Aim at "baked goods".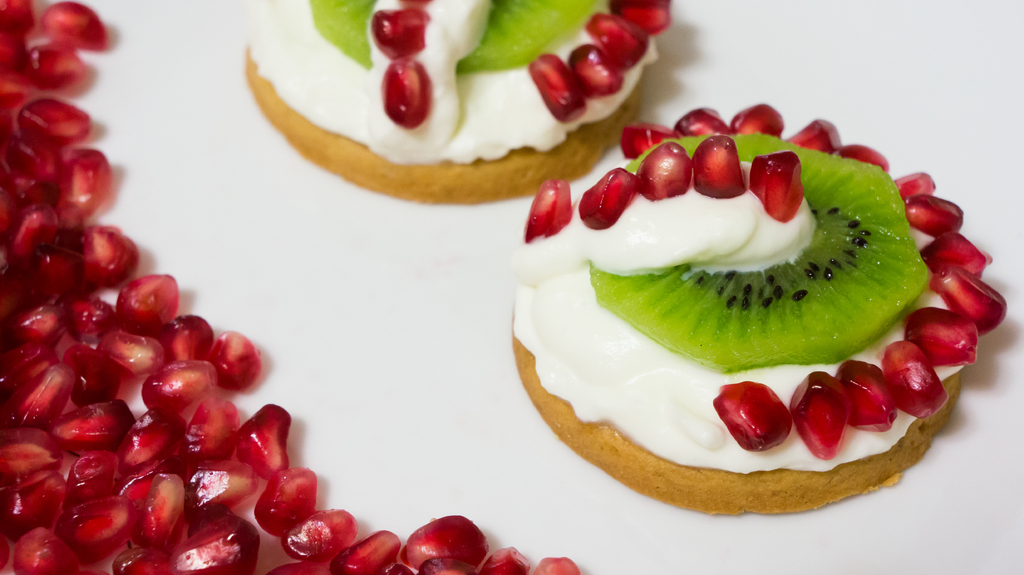
Aimed at l=246, t=1, r=669, b=205.
